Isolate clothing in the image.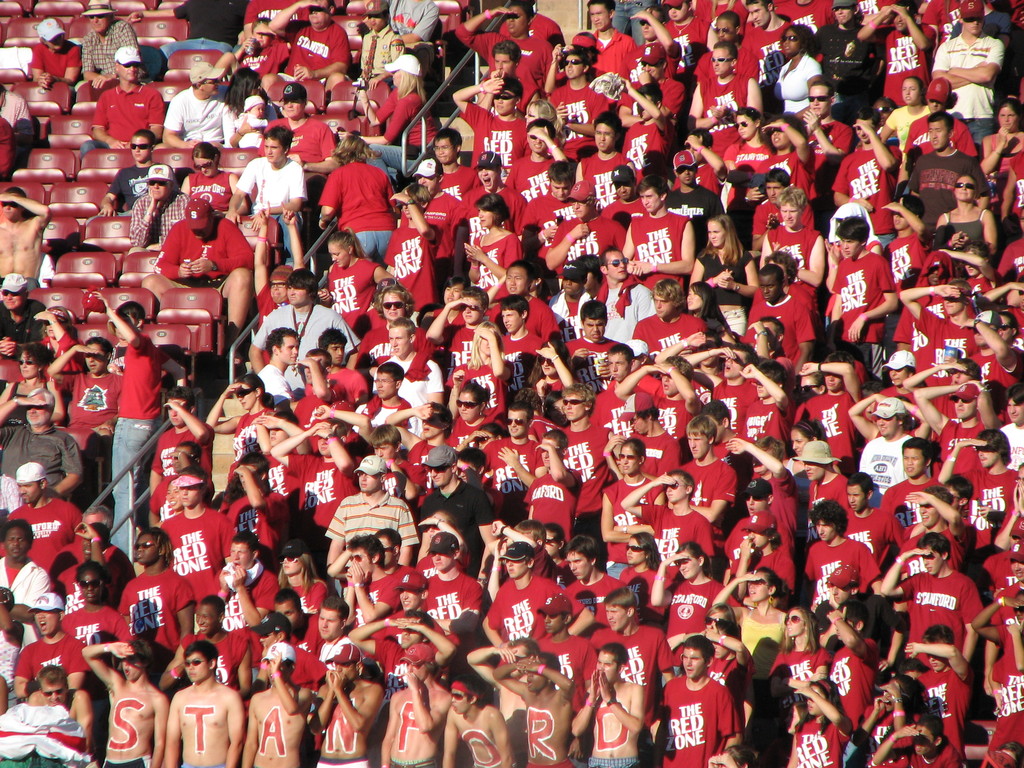
Isolated region: locate(344, 574, 399, 640).
